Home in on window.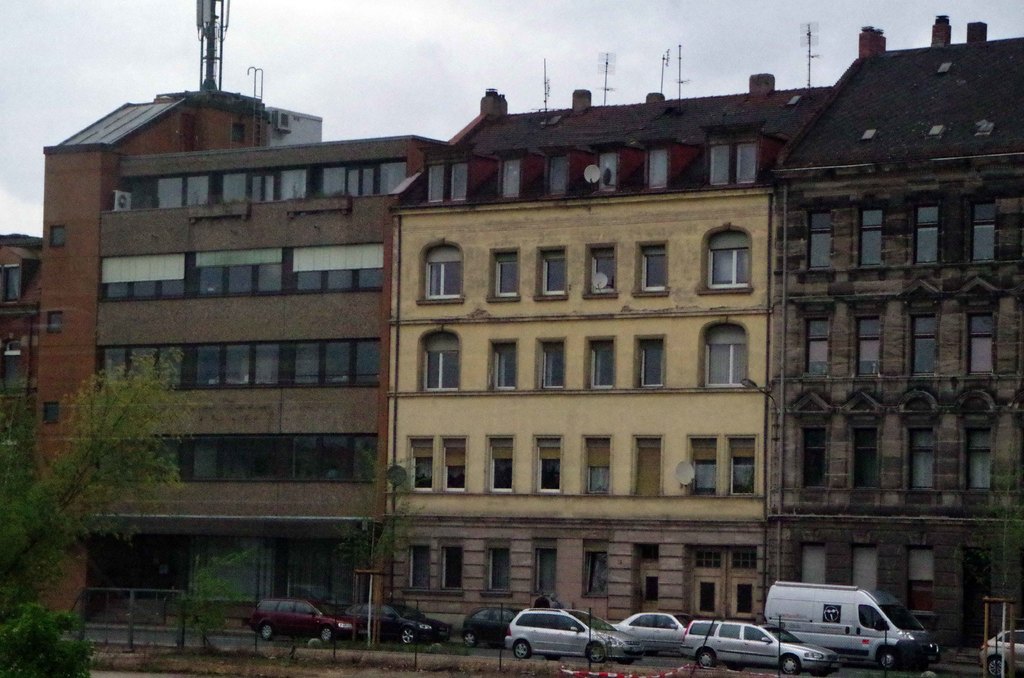
Homed in at x1=531, y1=245, x2=570, y2=301.
